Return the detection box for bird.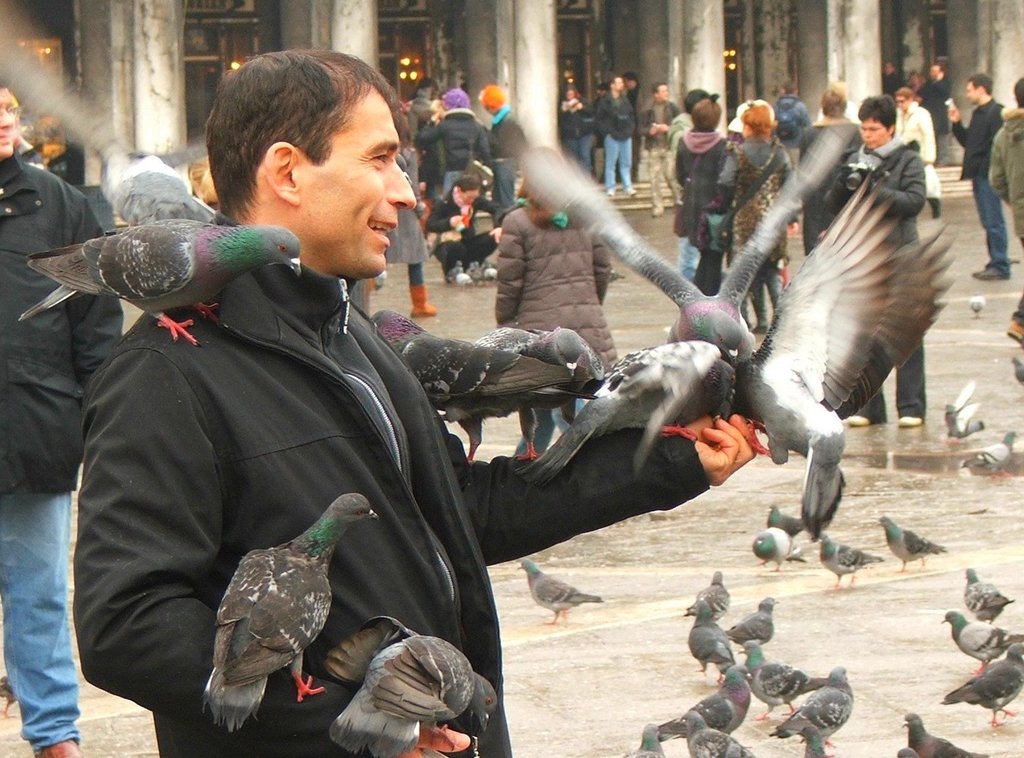
Rect(516, 557, 603, 626).
